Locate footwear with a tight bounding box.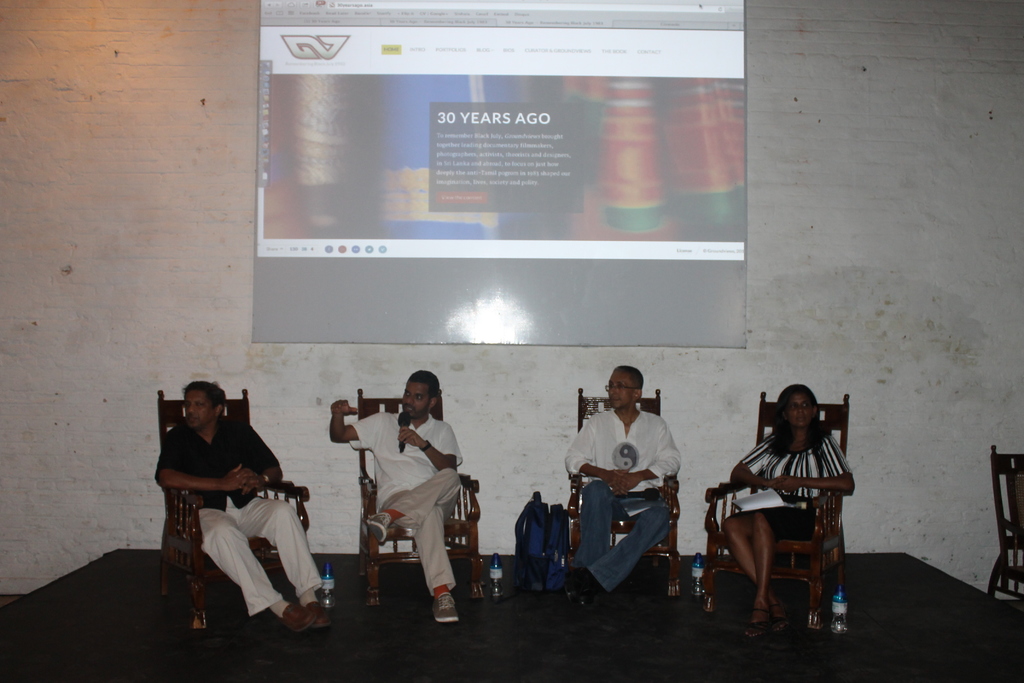
<region>745, 604, 769, 640</region>.
